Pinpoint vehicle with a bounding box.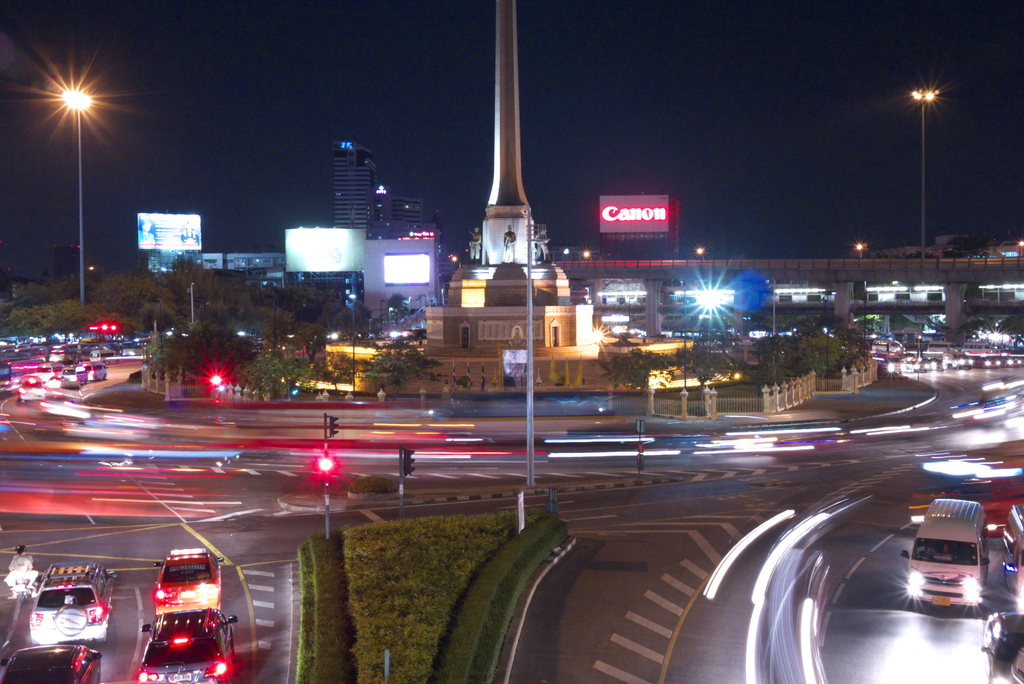
<bbox>1005, 506, 1023, 605</bbox>.
